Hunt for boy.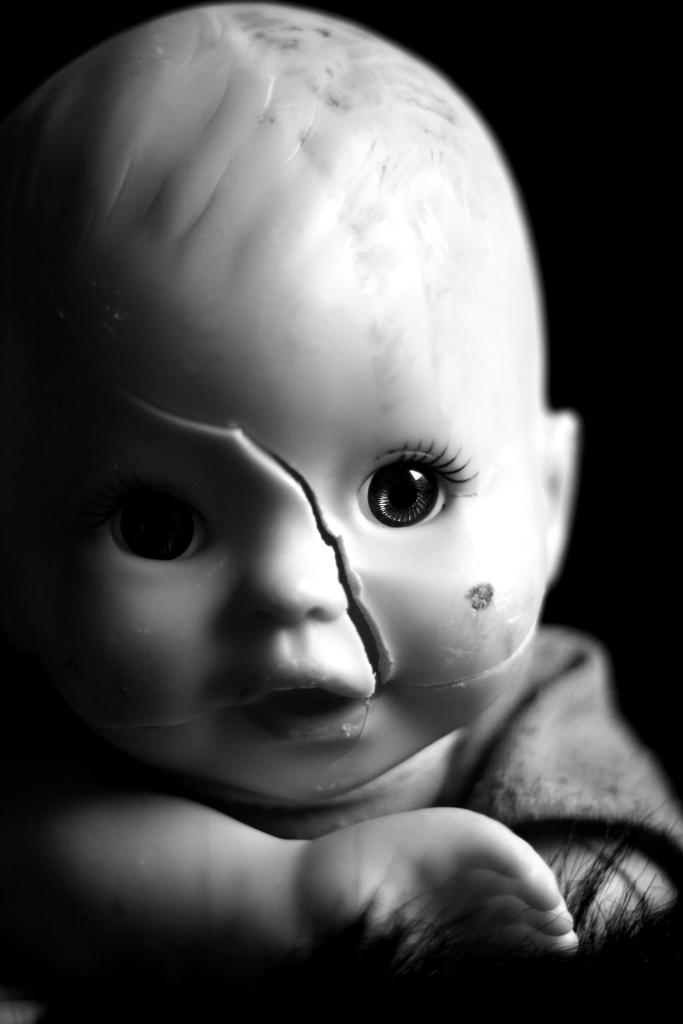
Hunted down at <region>25, 13, 654, 992</region>.
